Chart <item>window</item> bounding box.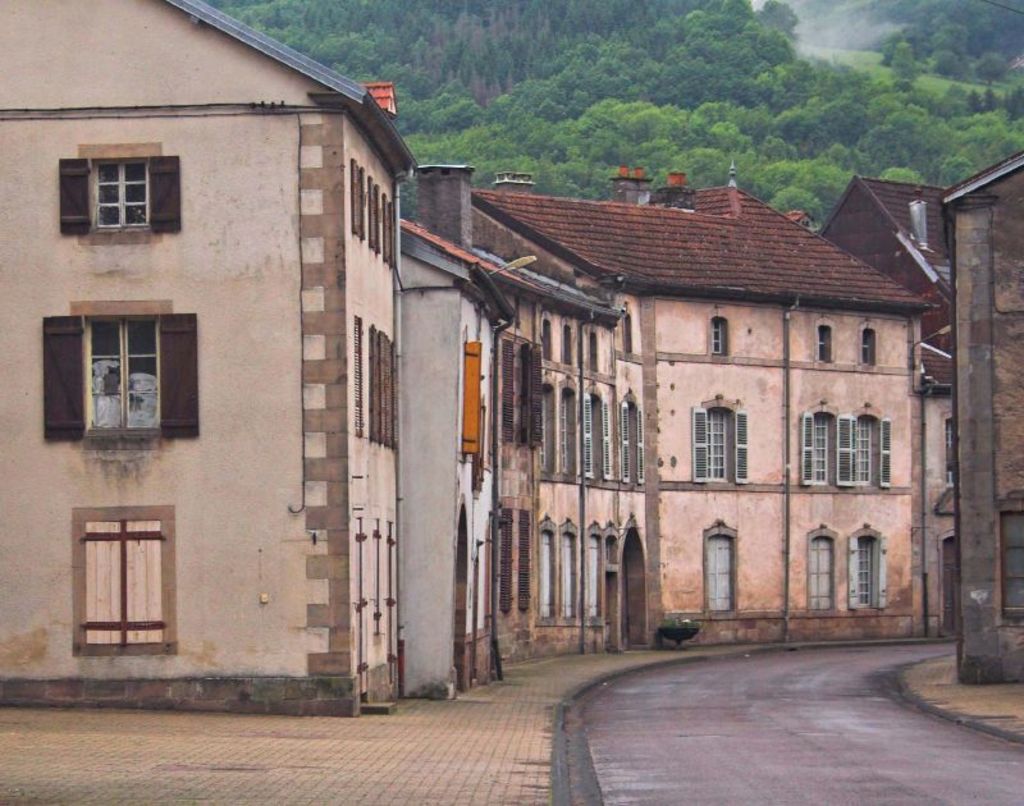
Charted: pyautogui.locateOnScreen(577, 385, 613, 485).
